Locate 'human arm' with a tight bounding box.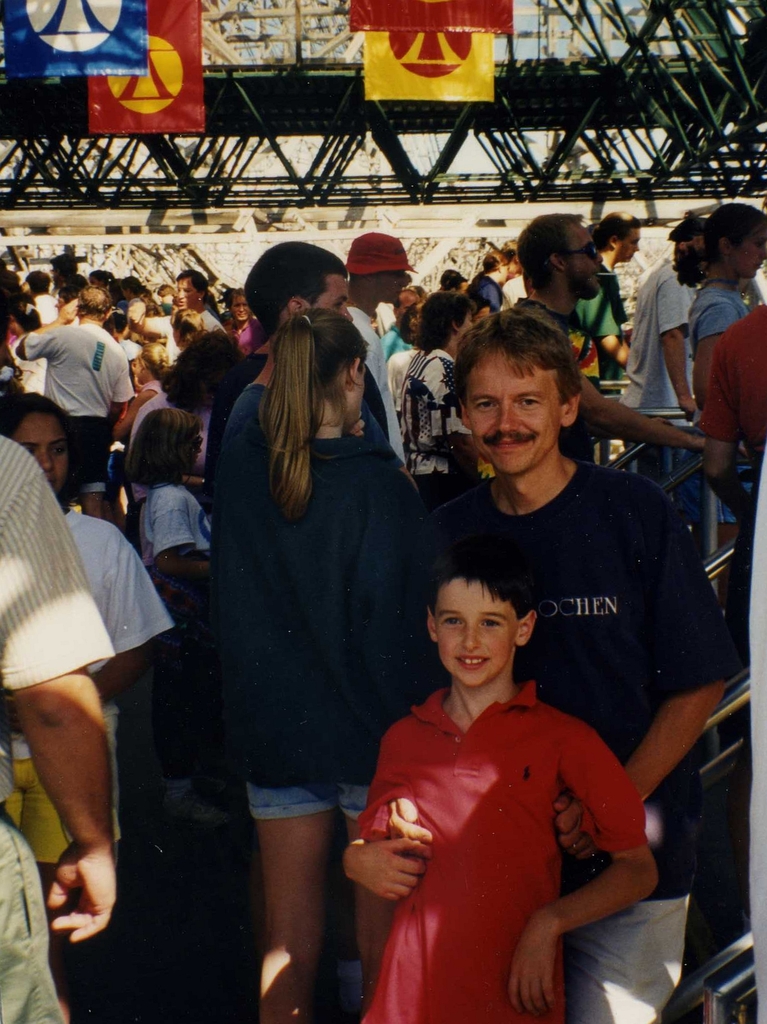
(left=564, top=347, right=725, bottom=451).
